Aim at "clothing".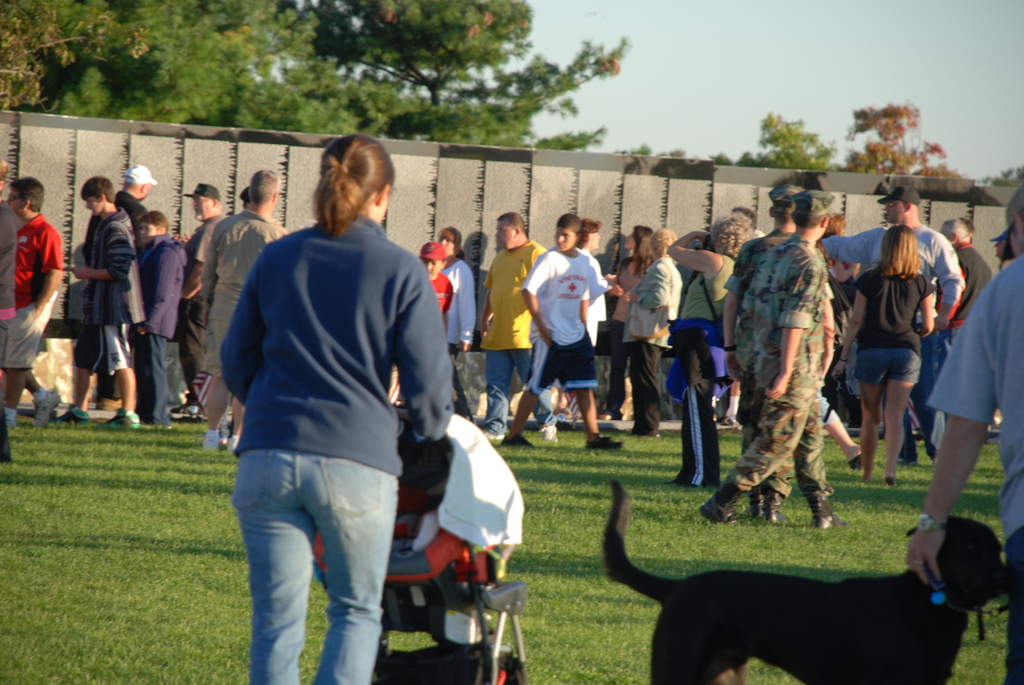
Aimed at left=527, top=248, right=614, bottom=407.
